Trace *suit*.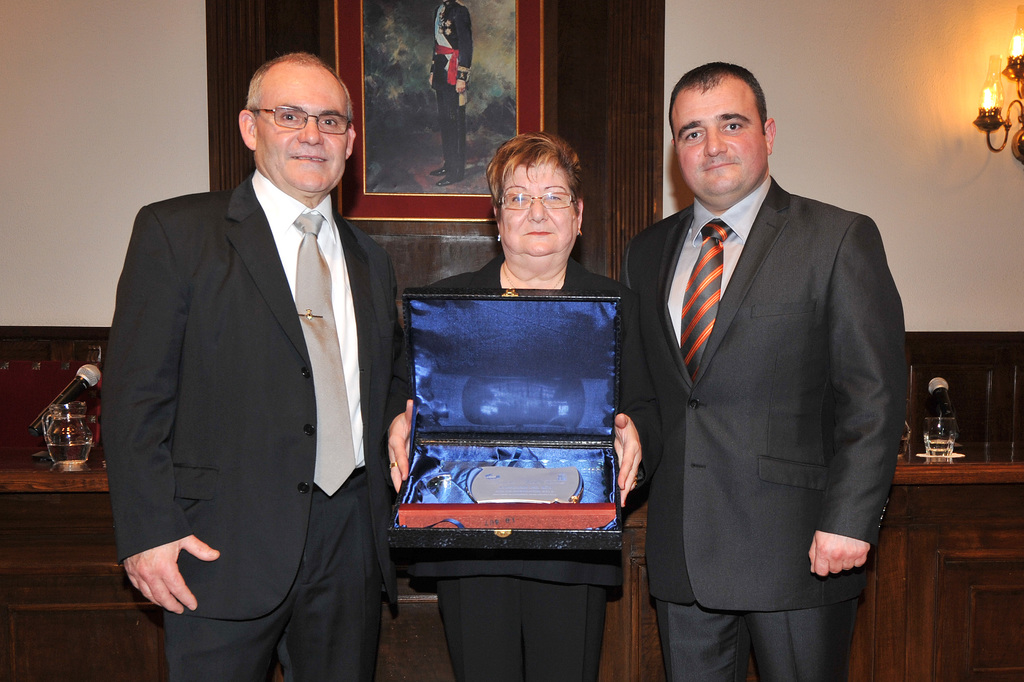
Traced to (100,166,412,681).
